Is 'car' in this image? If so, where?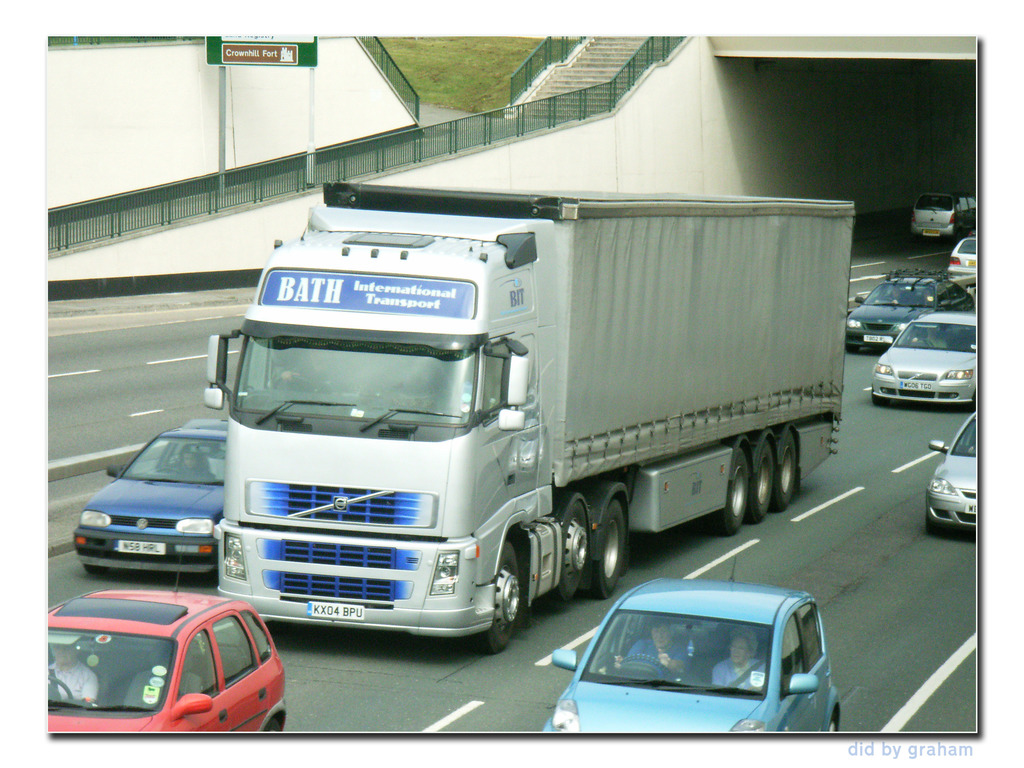
Yes, at l=925, t=409, r=977, b=529.
